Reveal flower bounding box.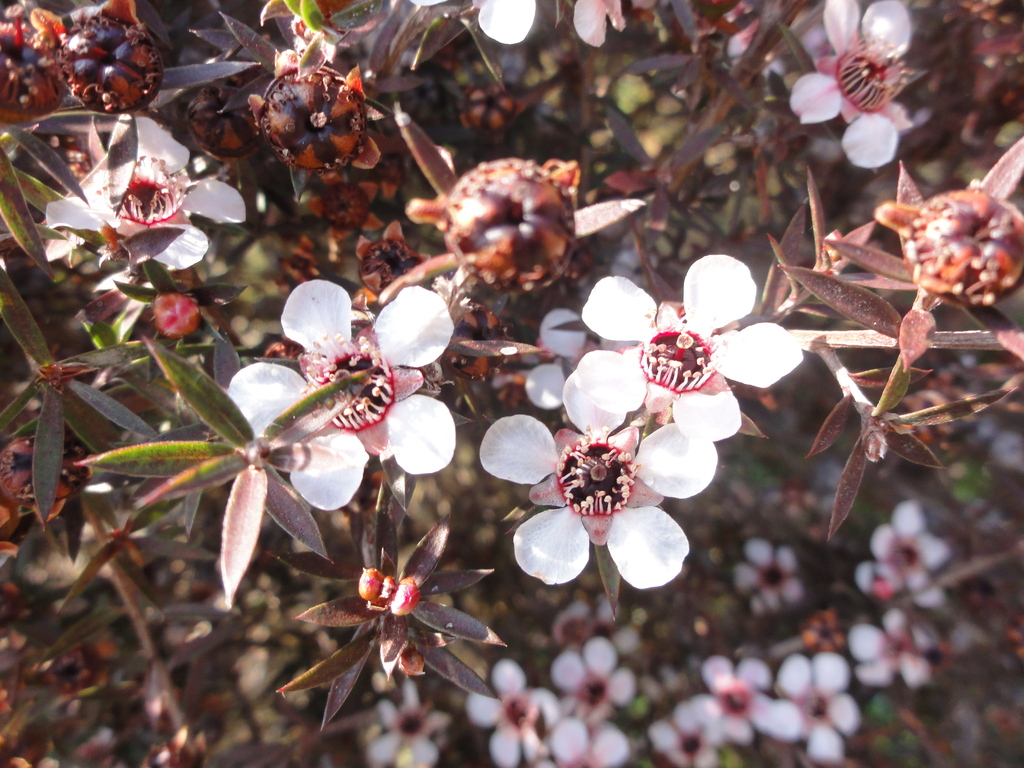
Revealed: bbox=[525, 305, 600, 403].
